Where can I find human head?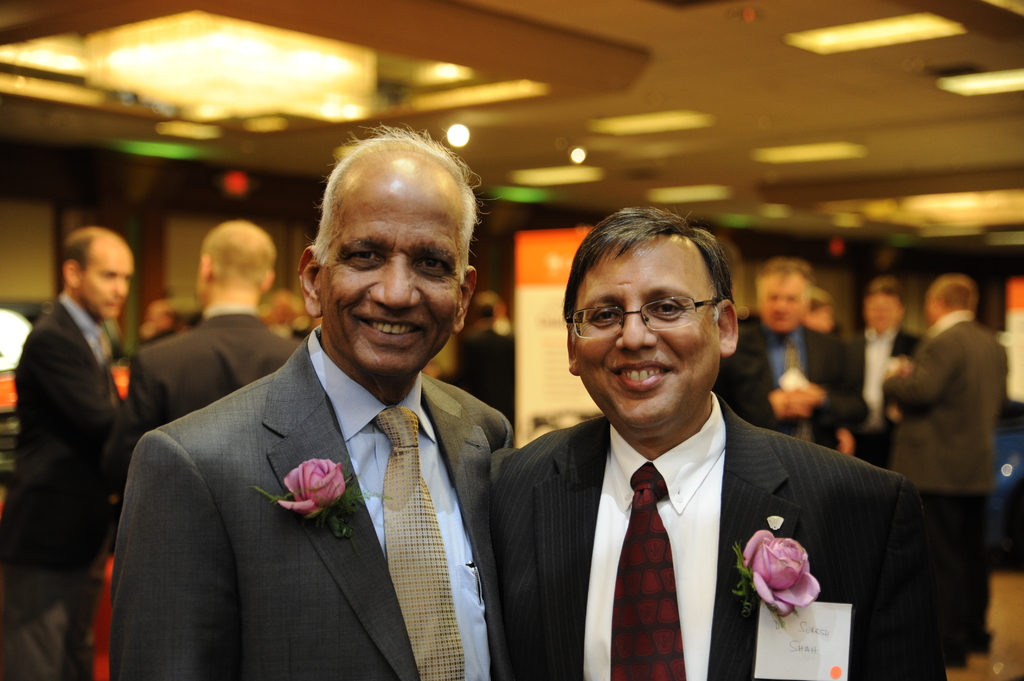
You can find it at pyautogui.locateOnScreen(193, 216, 278, 307).
